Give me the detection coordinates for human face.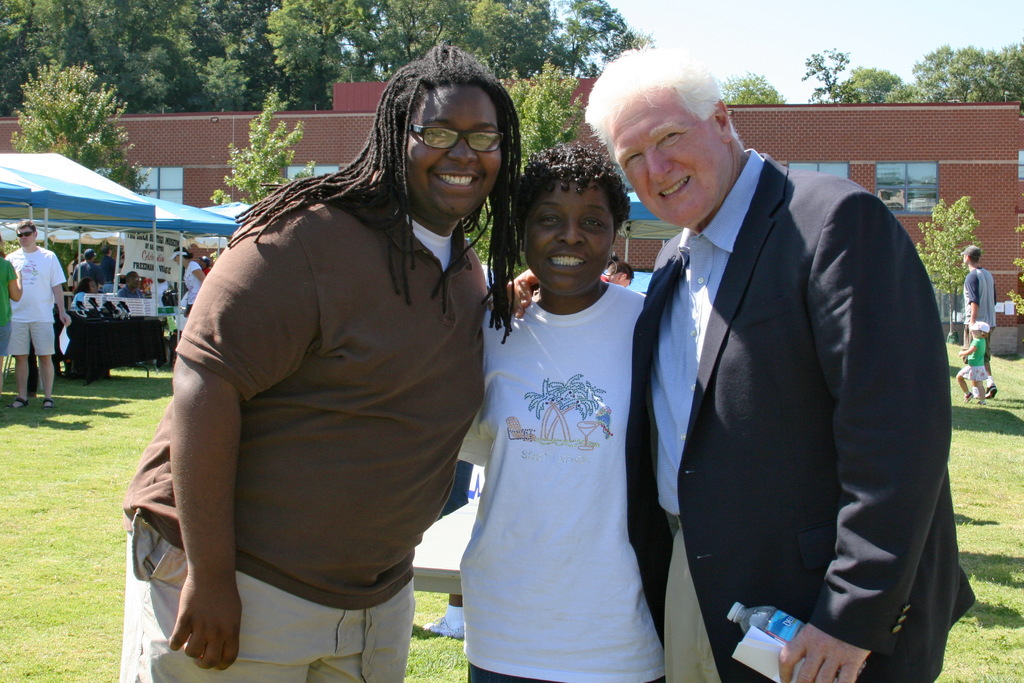
region(527, 184, 612, 290).
